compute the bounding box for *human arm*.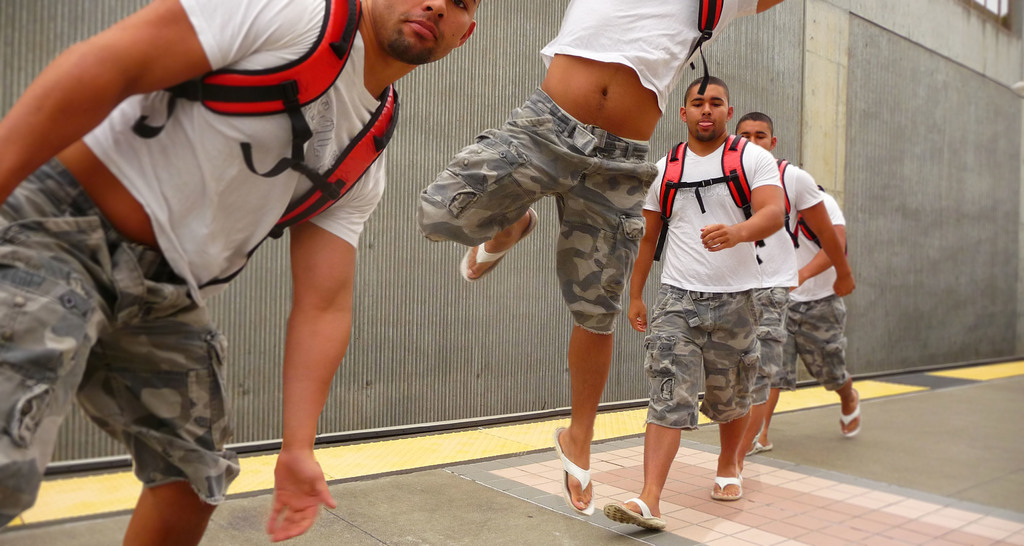
0/0/311/203.
